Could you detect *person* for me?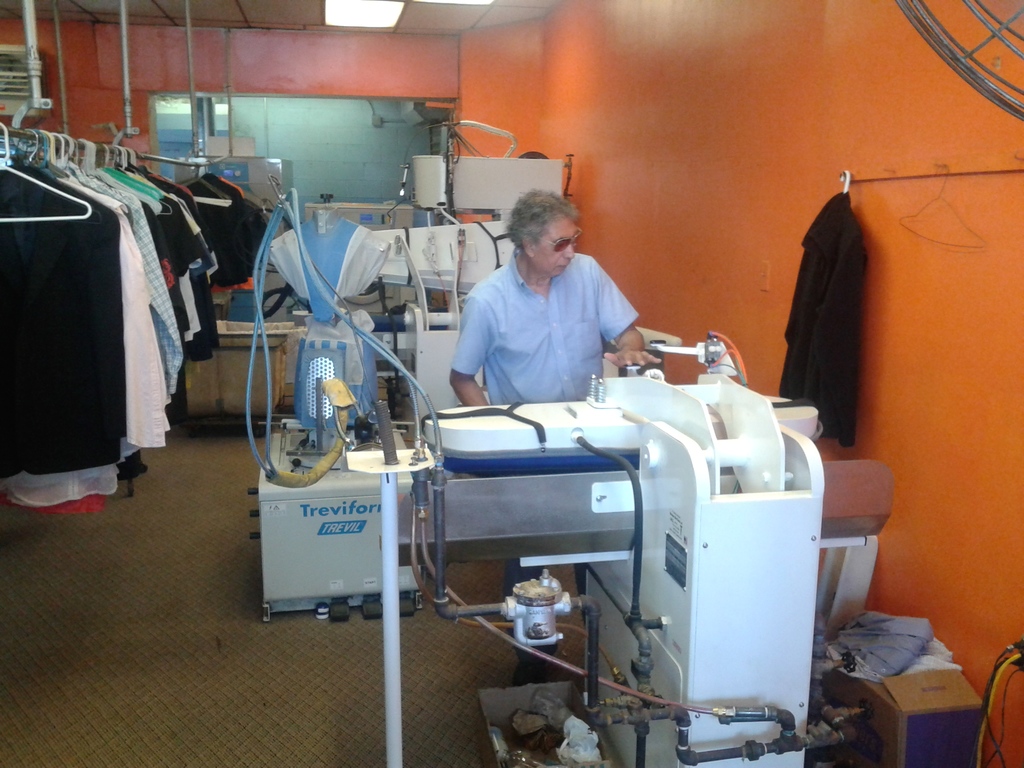
Detection result: (440,171,656,438).
